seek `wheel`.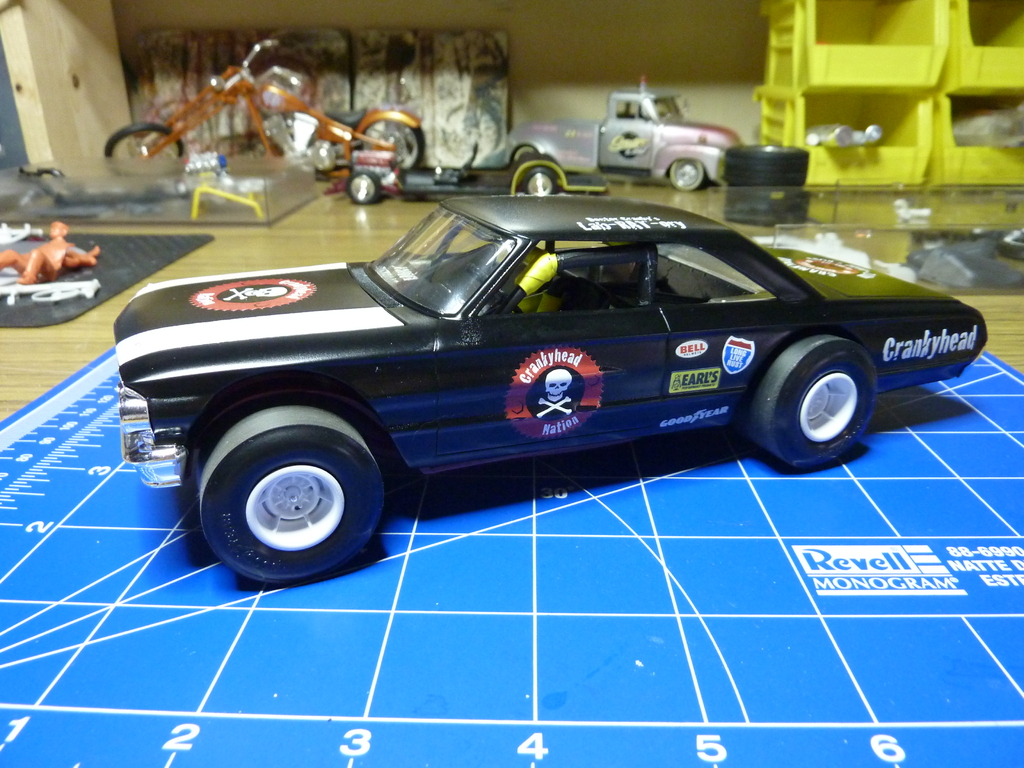
bbox=(520, 166, 561, 195).
